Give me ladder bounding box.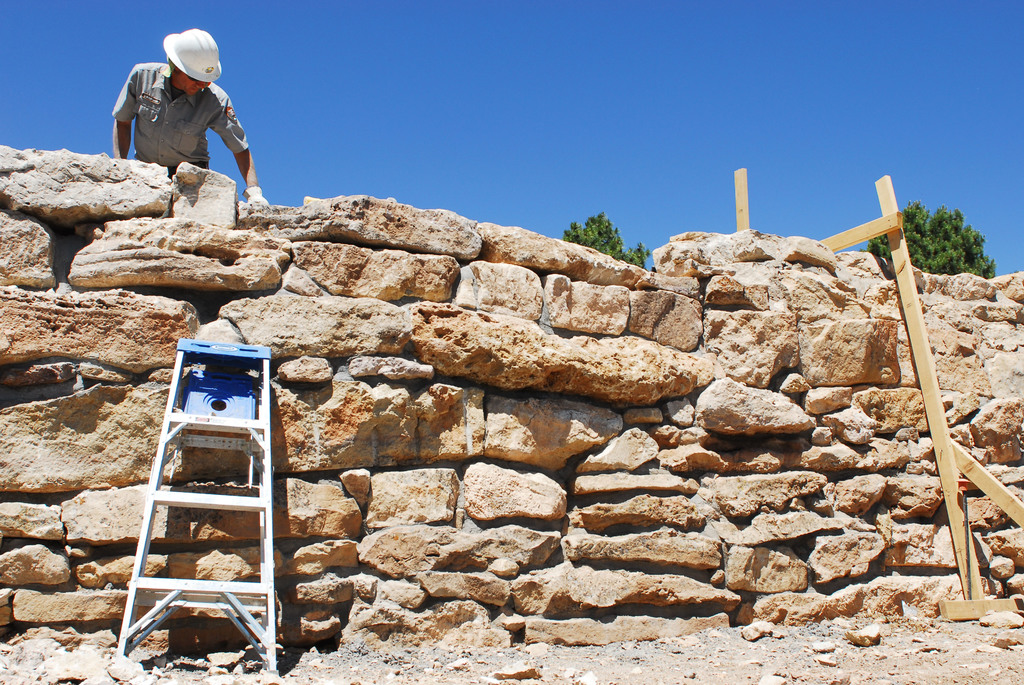
<bbox>117, 336, 282, 668</bbox>.
